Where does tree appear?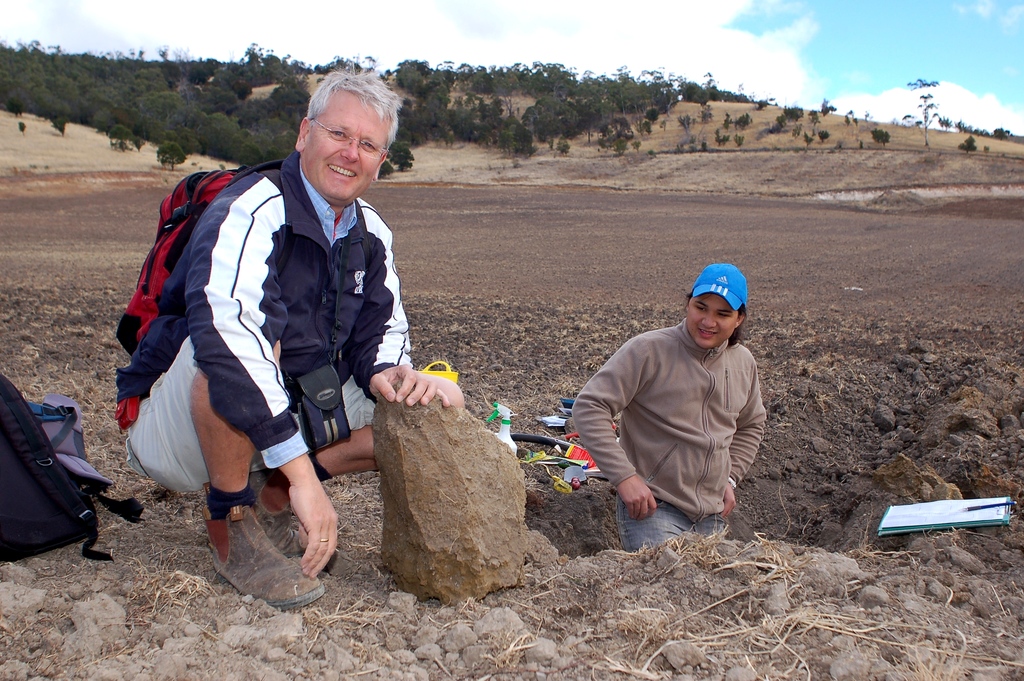
Appears at (x1=620, y1=77, x2=646, y2=127).
